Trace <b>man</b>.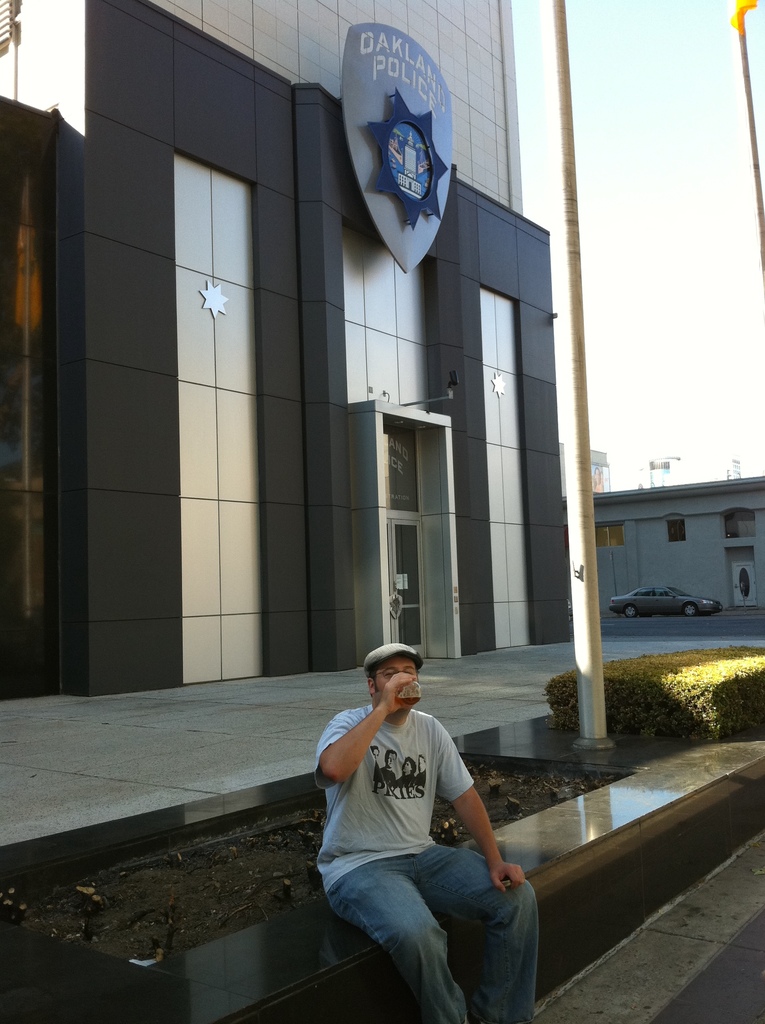
Traced to <region>296, 629, 538, 1014</region>.
